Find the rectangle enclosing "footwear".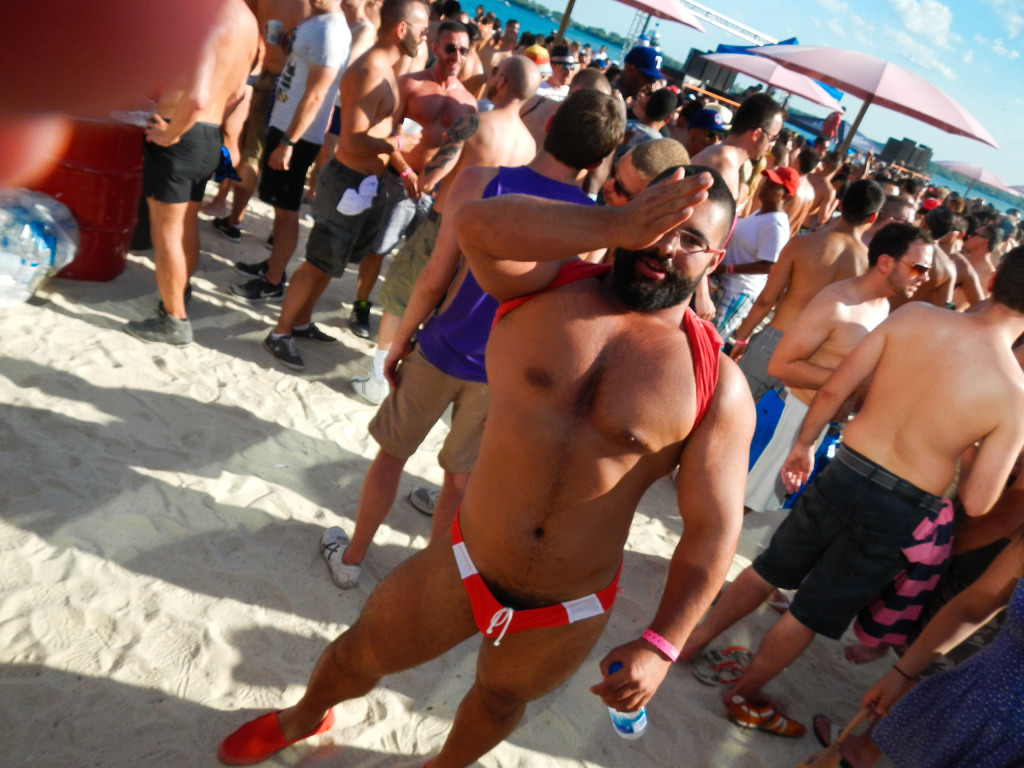
rect(699, 655, 741, 684).
